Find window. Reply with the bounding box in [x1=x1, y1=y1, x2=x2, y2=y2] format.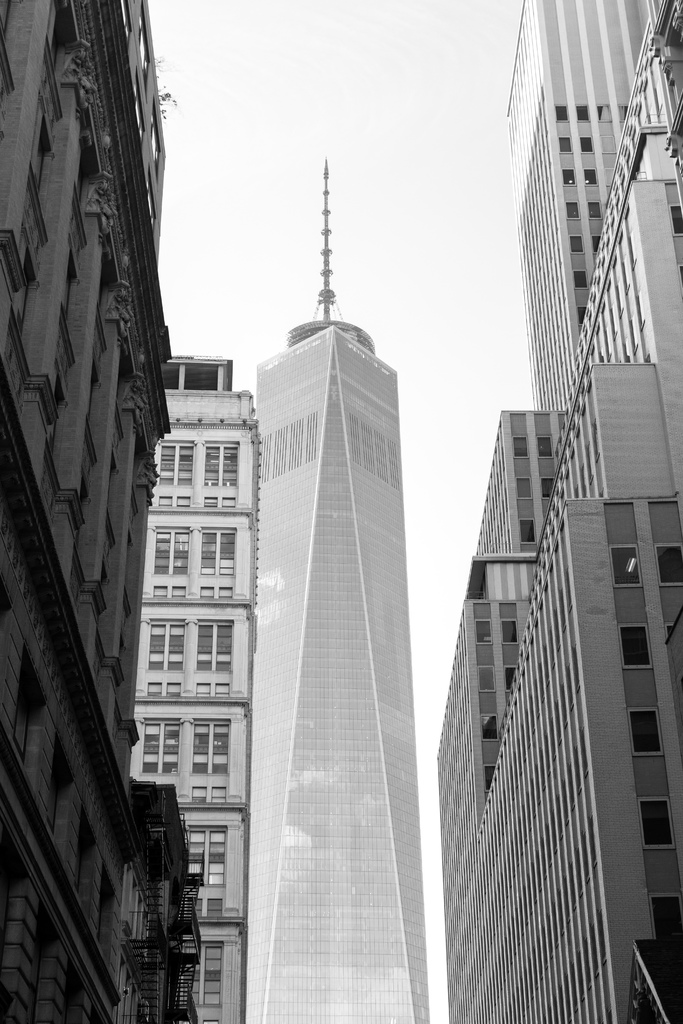
[x1=199, y1=525, x2=240, y2=580].
